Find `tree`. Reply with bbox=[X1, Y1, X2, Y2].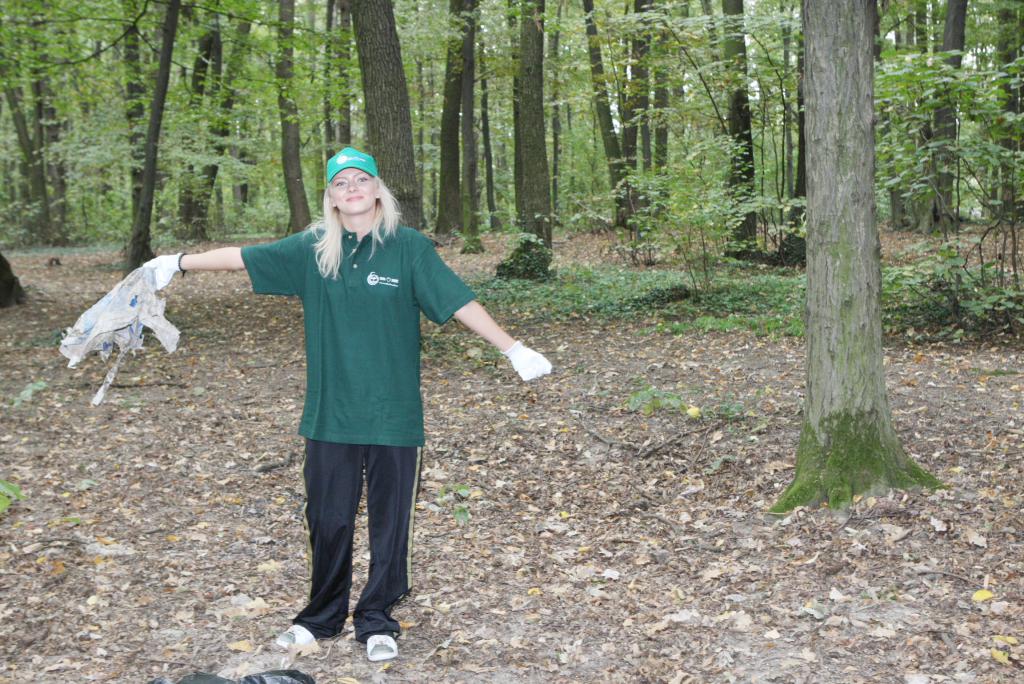
bbox=[207, 0, 350, 247].
